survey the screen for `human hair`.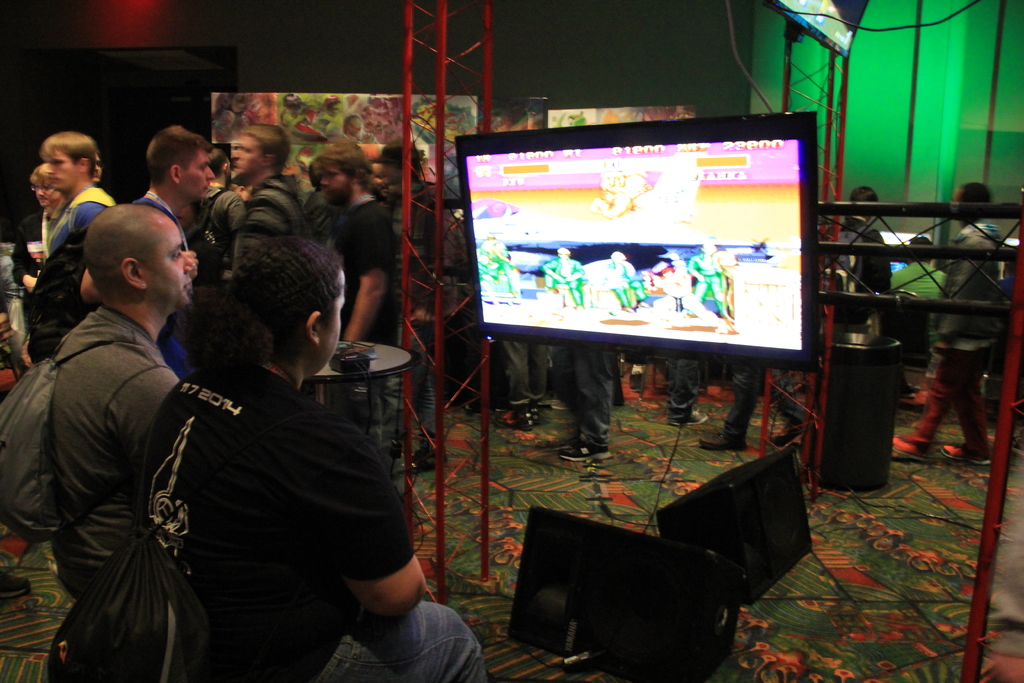
Survey found: rect(26, 162, 49, 182).
